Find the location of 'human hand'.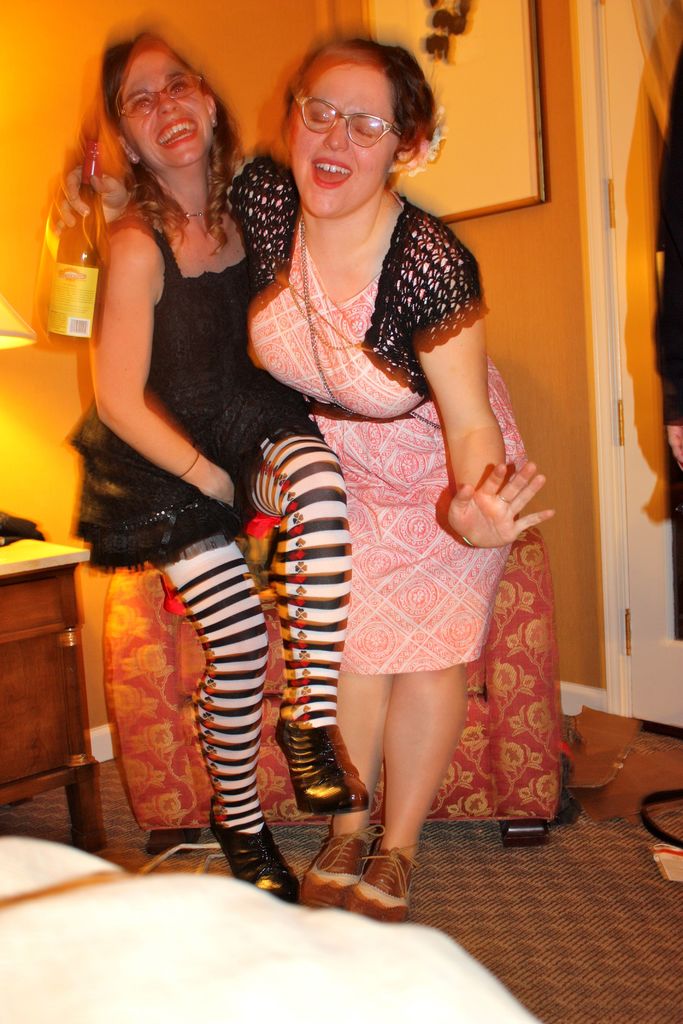
Location: bbox=[197, 463, 241, 512].
